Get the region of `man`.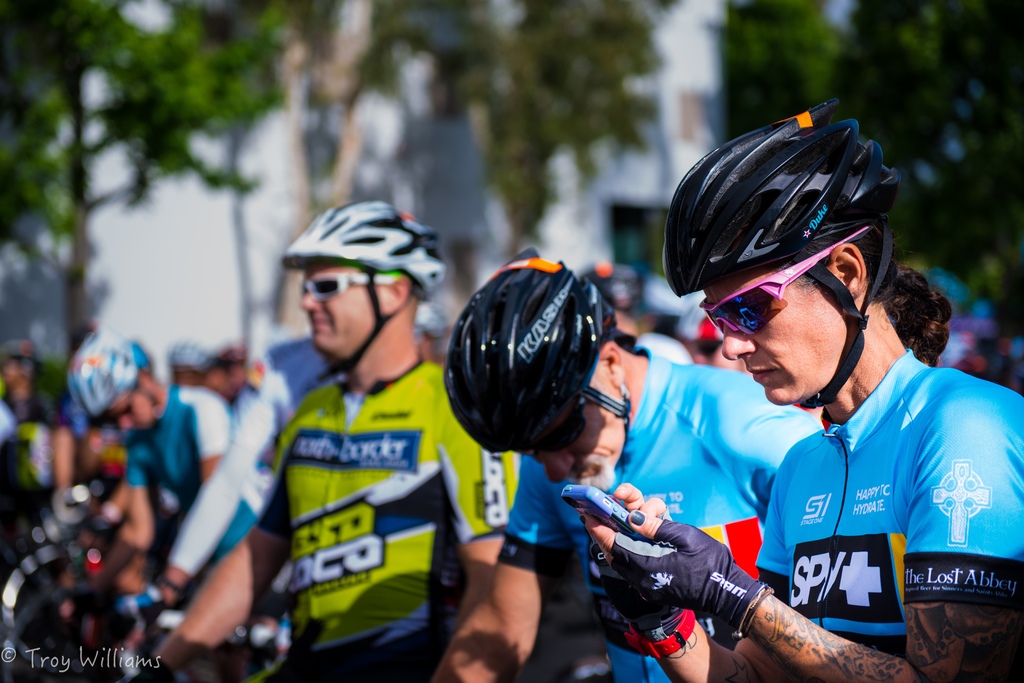
127/195/503/682.
